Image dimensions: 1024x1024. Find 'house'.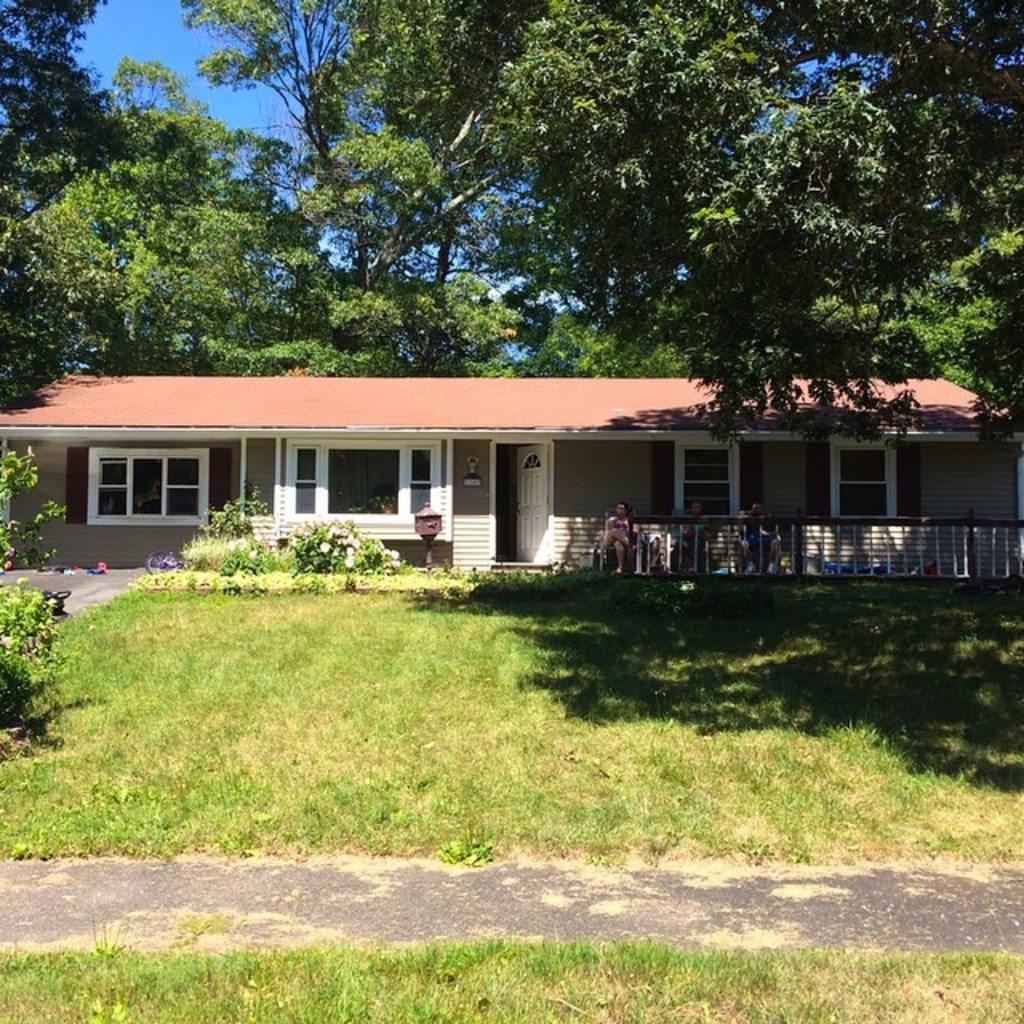
(0, 334, 904, 590).
